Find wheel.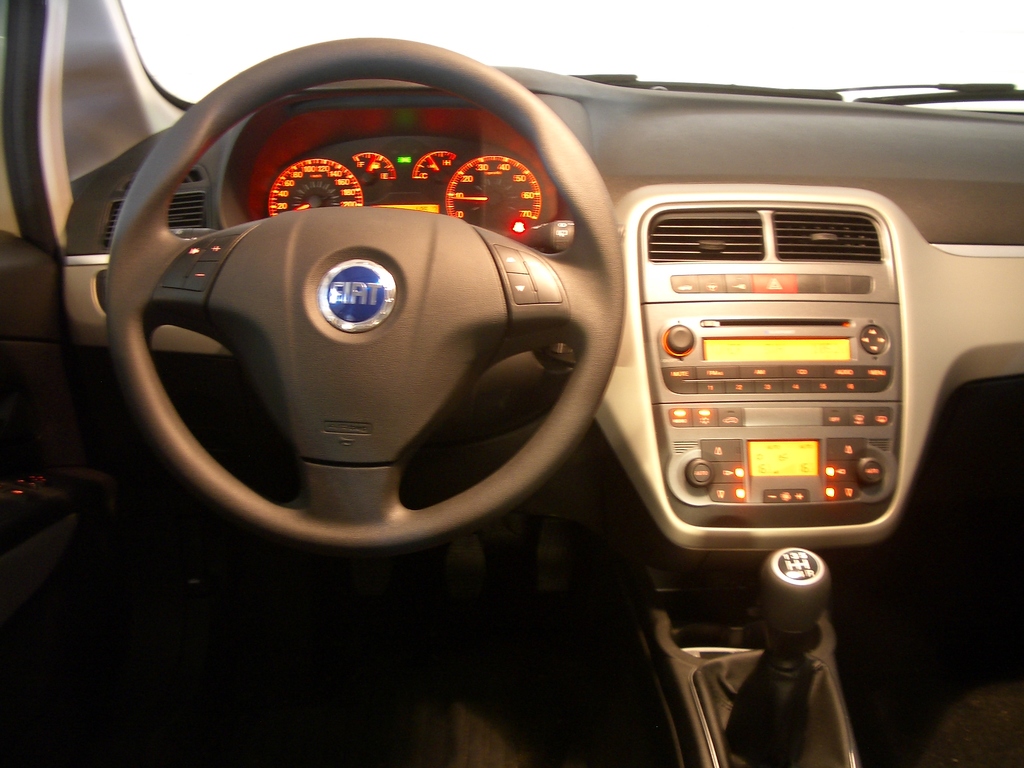
[left=106, top=36, right=625, bottom=551].
